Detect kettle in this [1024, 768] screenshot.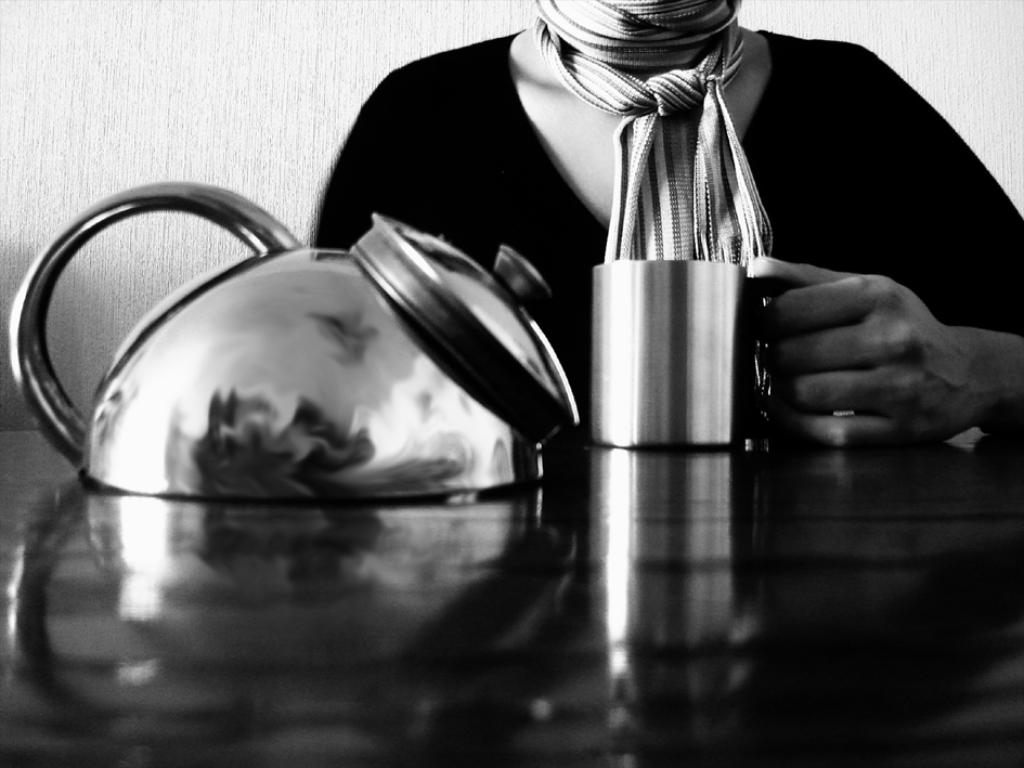
Detection: [0,178,585,513].
